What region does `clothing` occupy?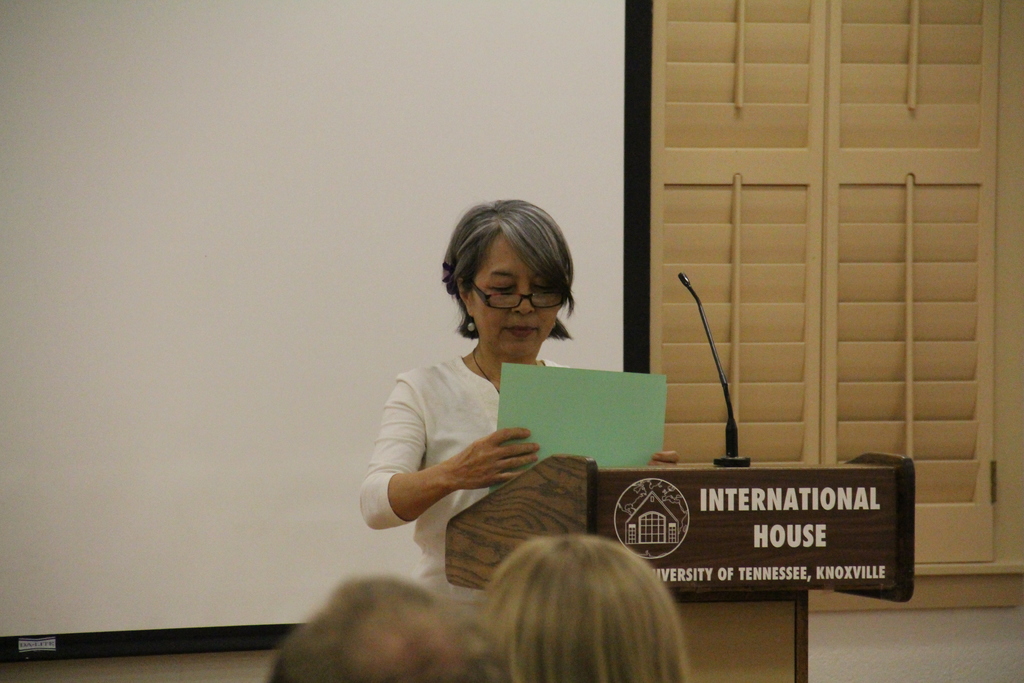
Rect(365, 305, 613, 594).
